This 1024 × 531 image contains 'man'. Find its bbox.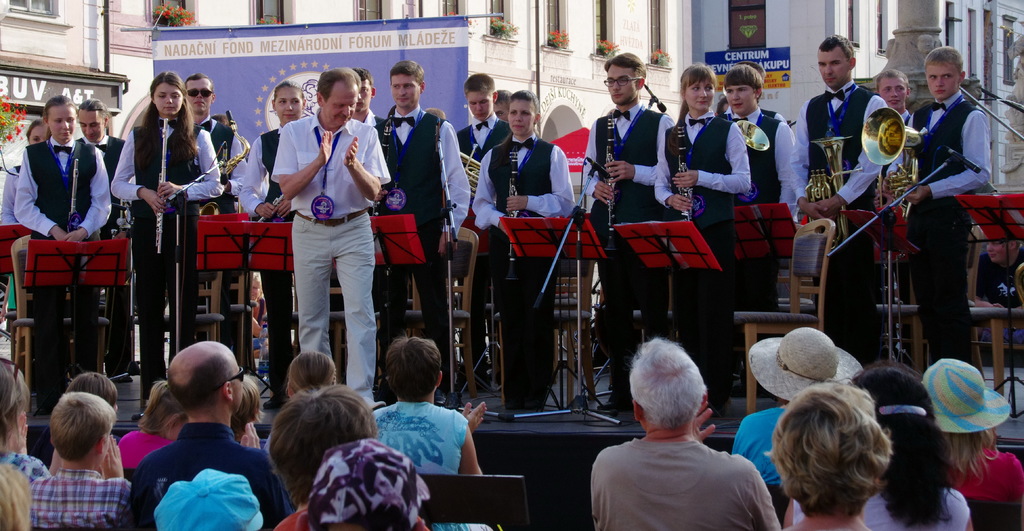
left=378, top=61, right=462, bottom=361.
